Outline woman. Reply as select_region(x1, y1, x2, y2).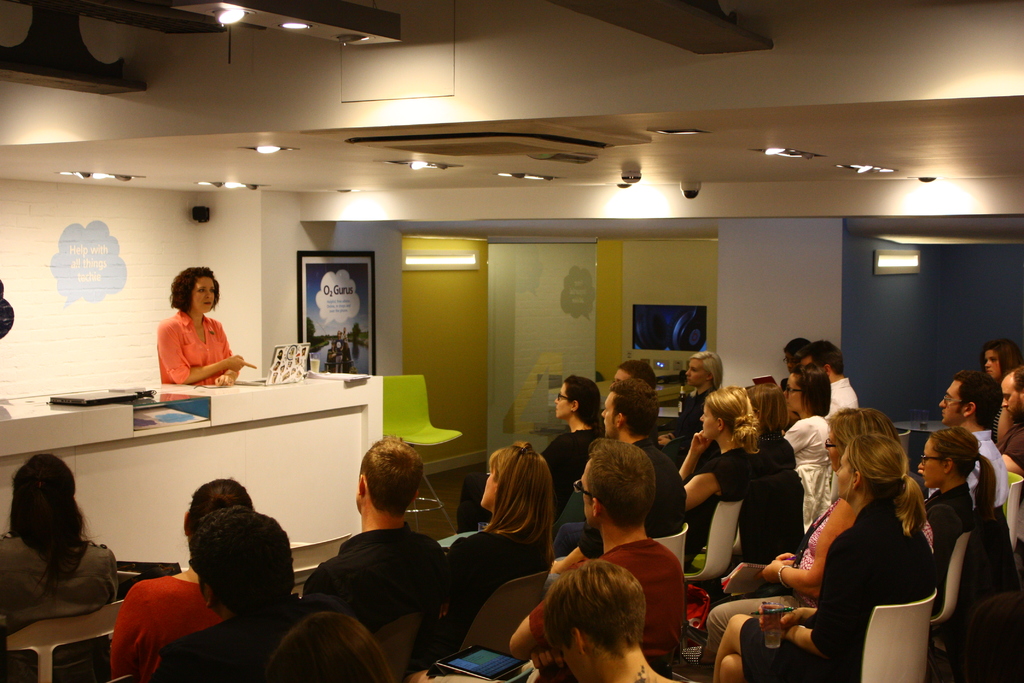
select_region(979, 340, 1023, 431).
